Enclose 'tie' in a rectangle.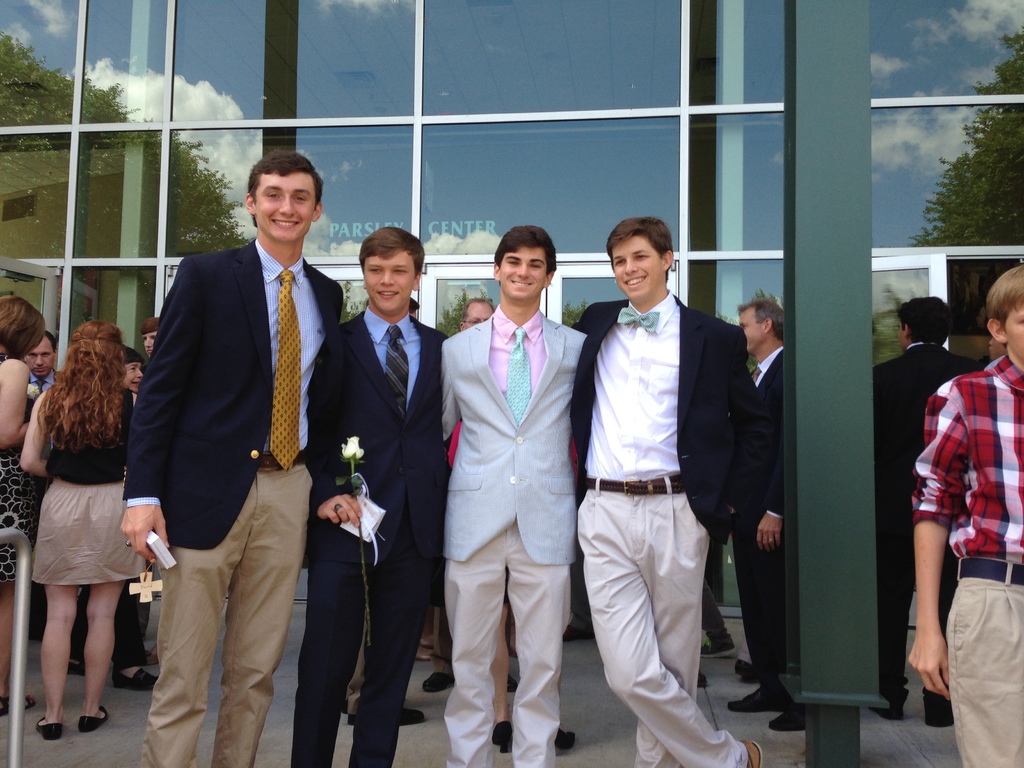
bbox=[504, 326, 538, 423].
